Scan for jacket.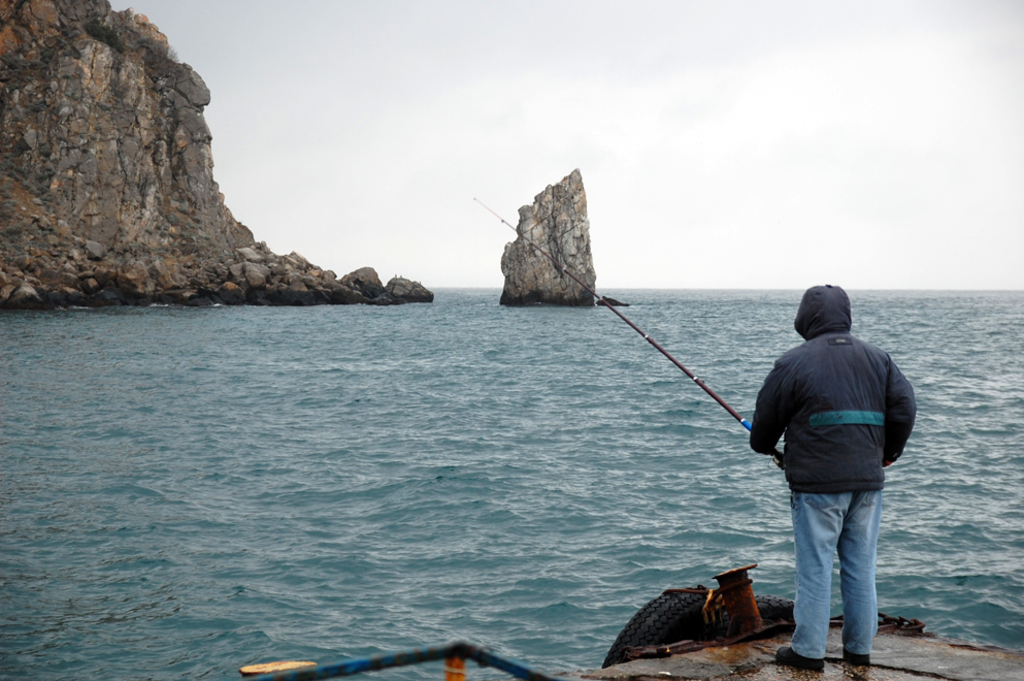
Scan result: 758 294 919 522.
